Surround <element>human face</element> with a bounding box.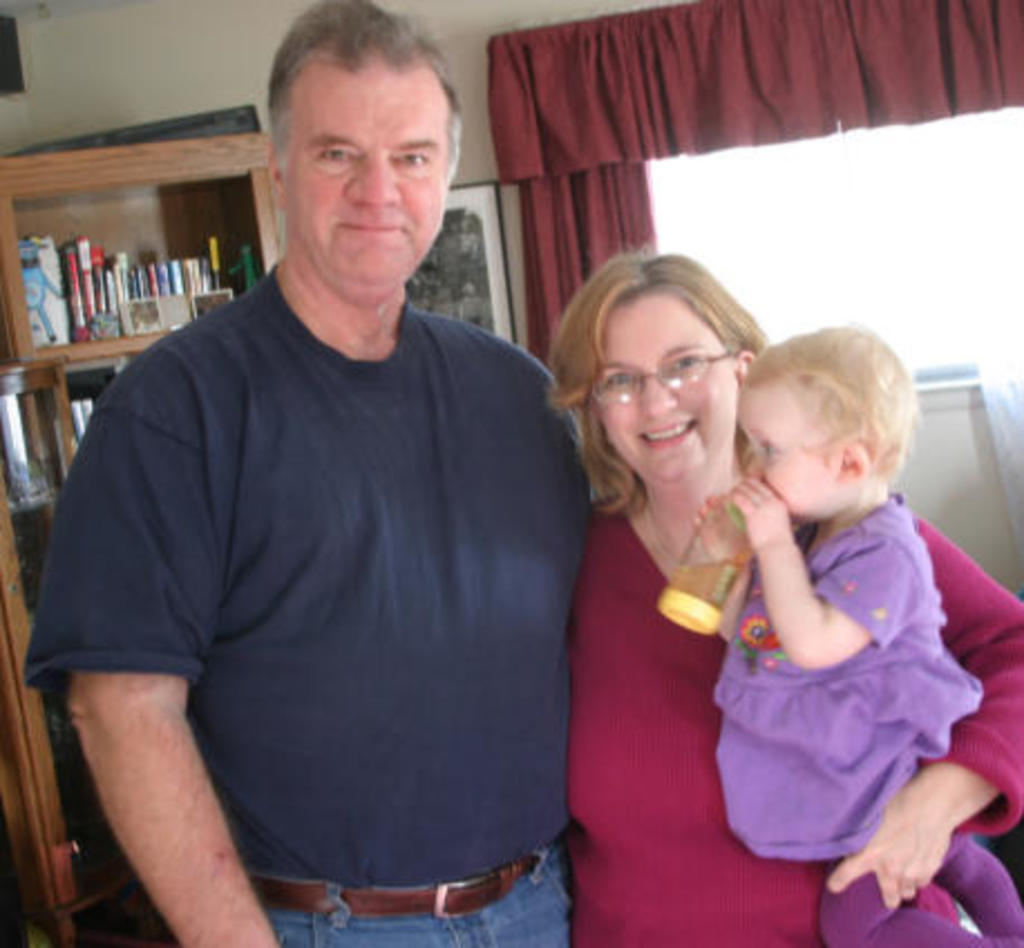
[x1=597, y1=293, x2=742, y2=490].
